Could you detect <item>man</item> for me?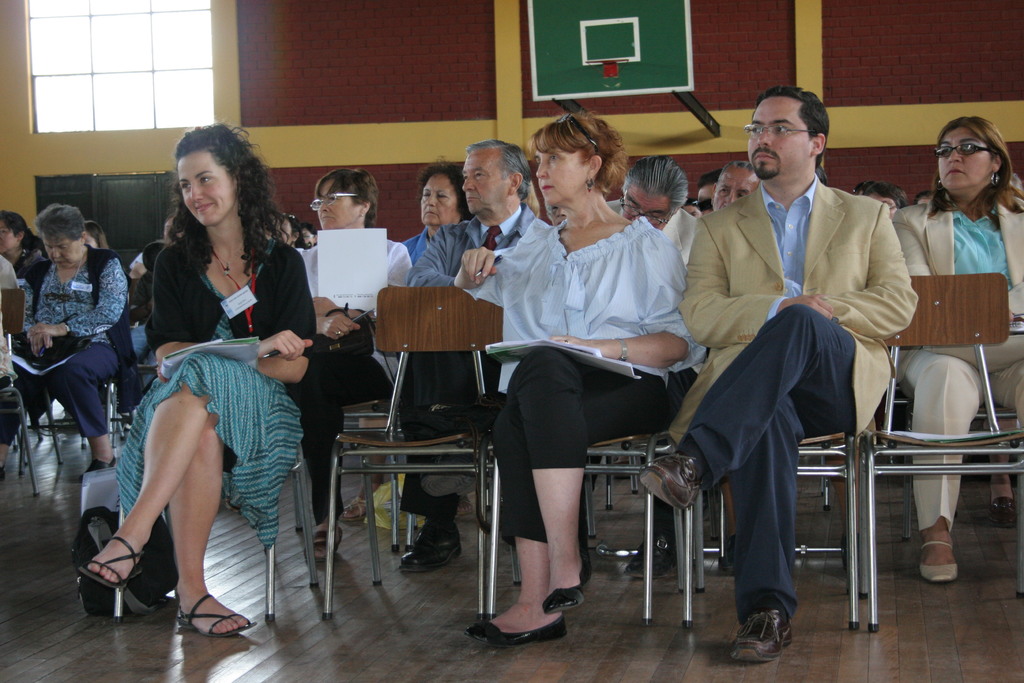
Detection result: box(127, 215, 182, 280).
